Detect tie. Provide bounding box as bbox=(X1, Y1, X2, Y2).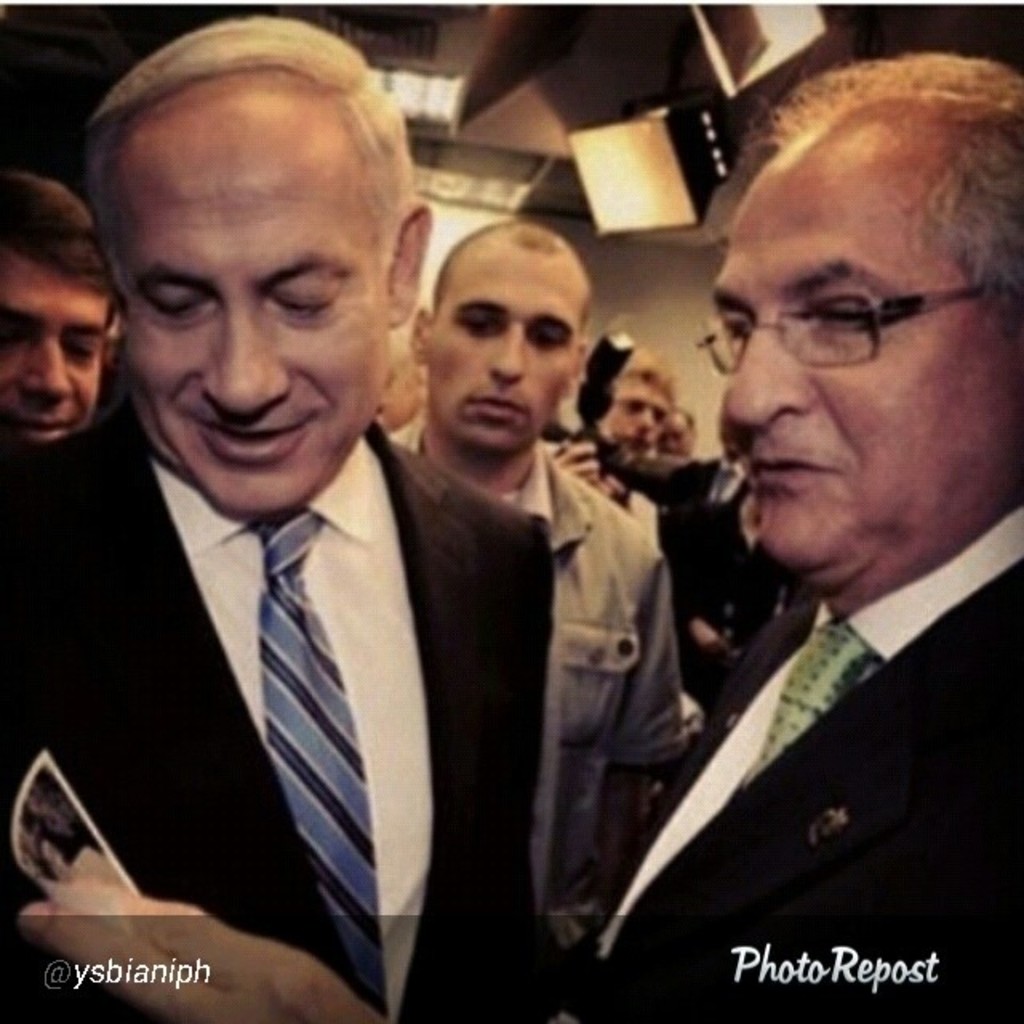
bbox=(741, 610, 870, 770).
